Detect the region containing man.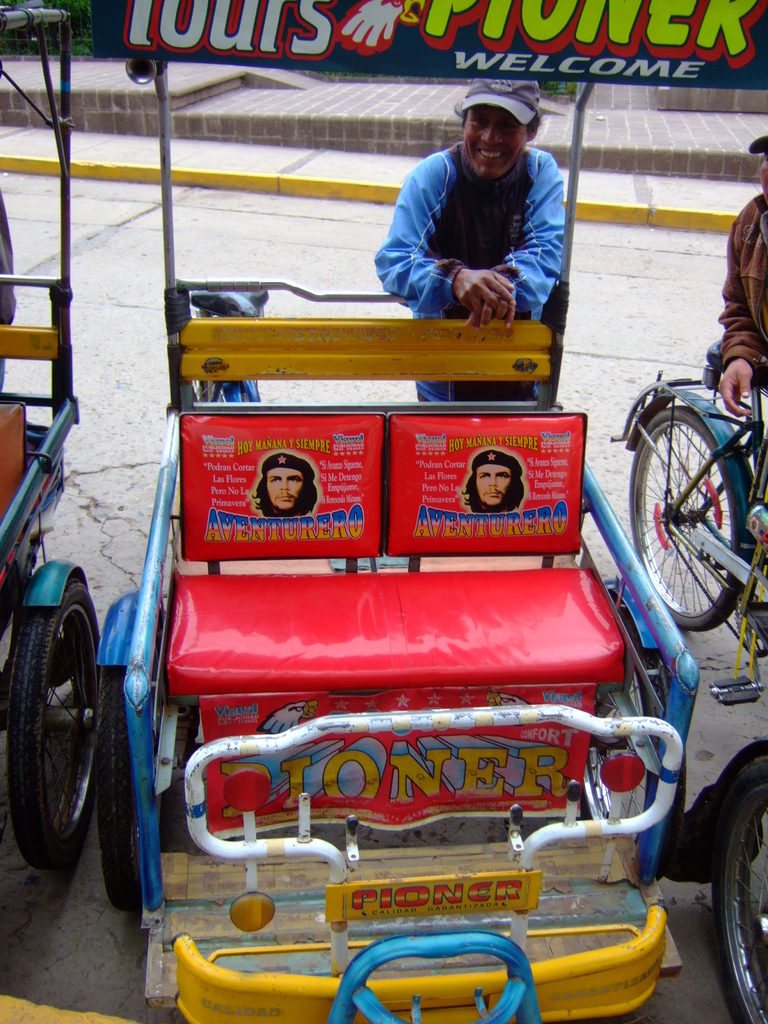
bbox=(372, 78, 563, 405).
